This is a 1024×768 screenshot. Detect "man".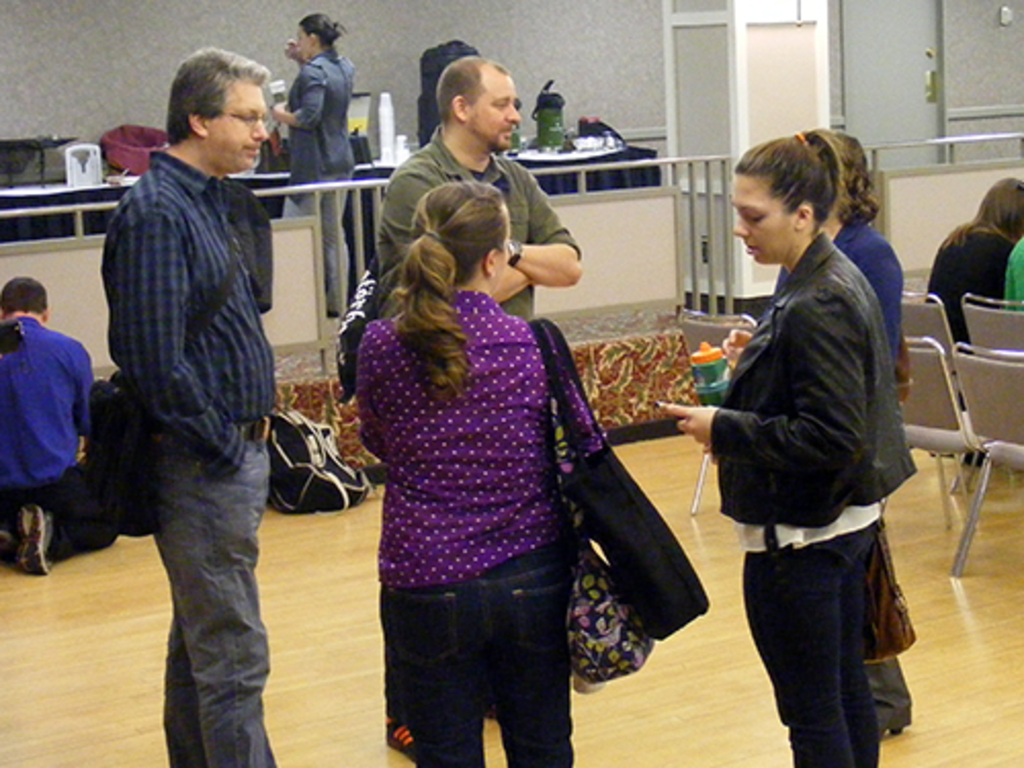
box=[362, 51, 584, 764].
